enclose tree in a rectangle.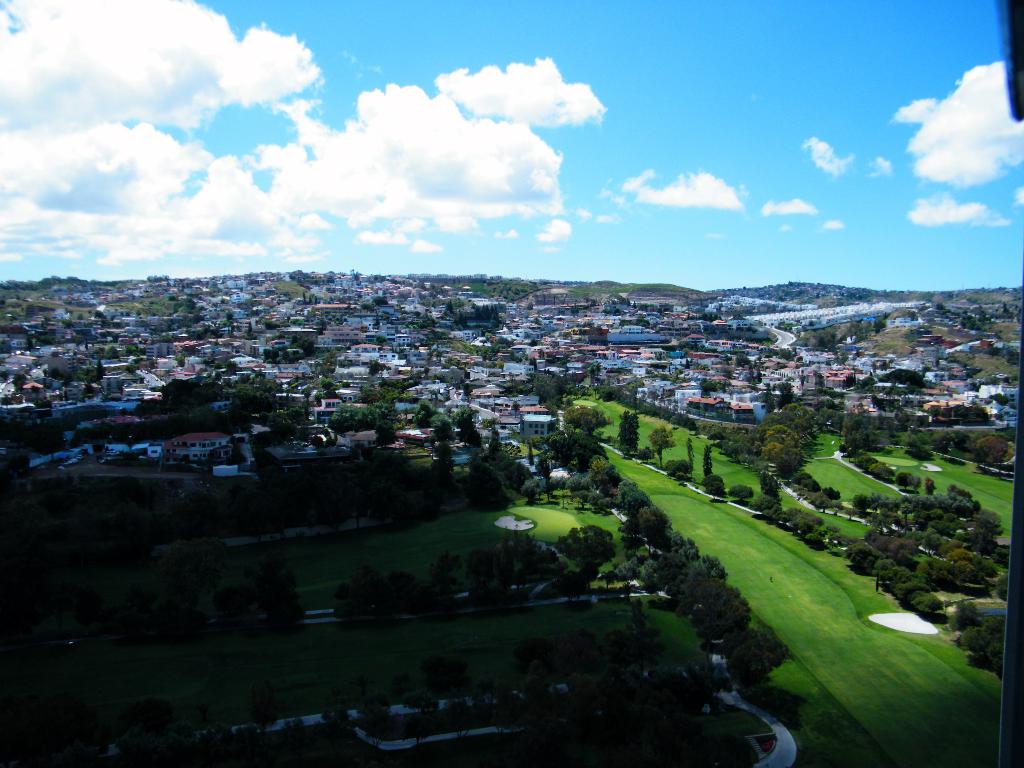
[x1=614, y1=410, x2=640, y2=465].
